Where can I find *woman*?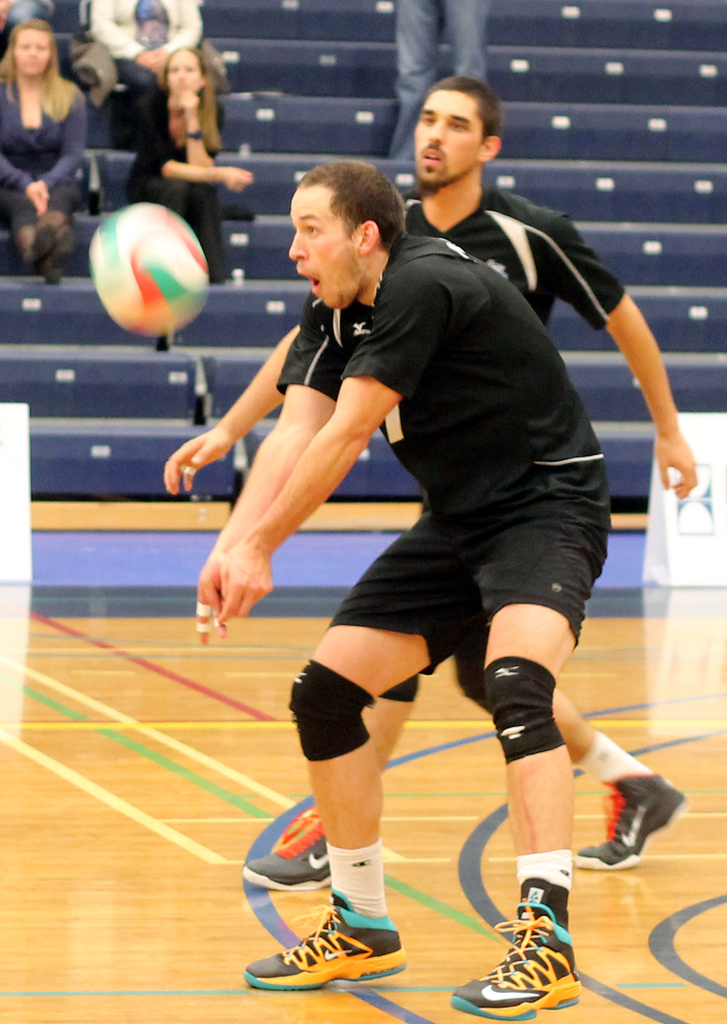
You can find it at locate(132, 37, 254, 294).
